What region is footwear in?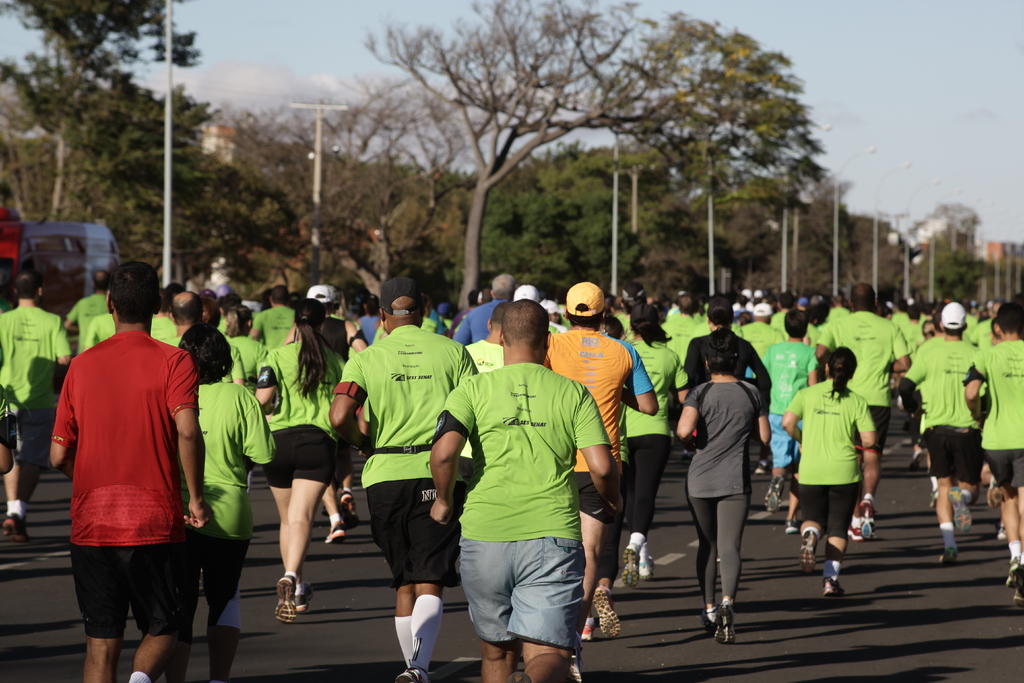
box=[277, 573, 296, 624].
